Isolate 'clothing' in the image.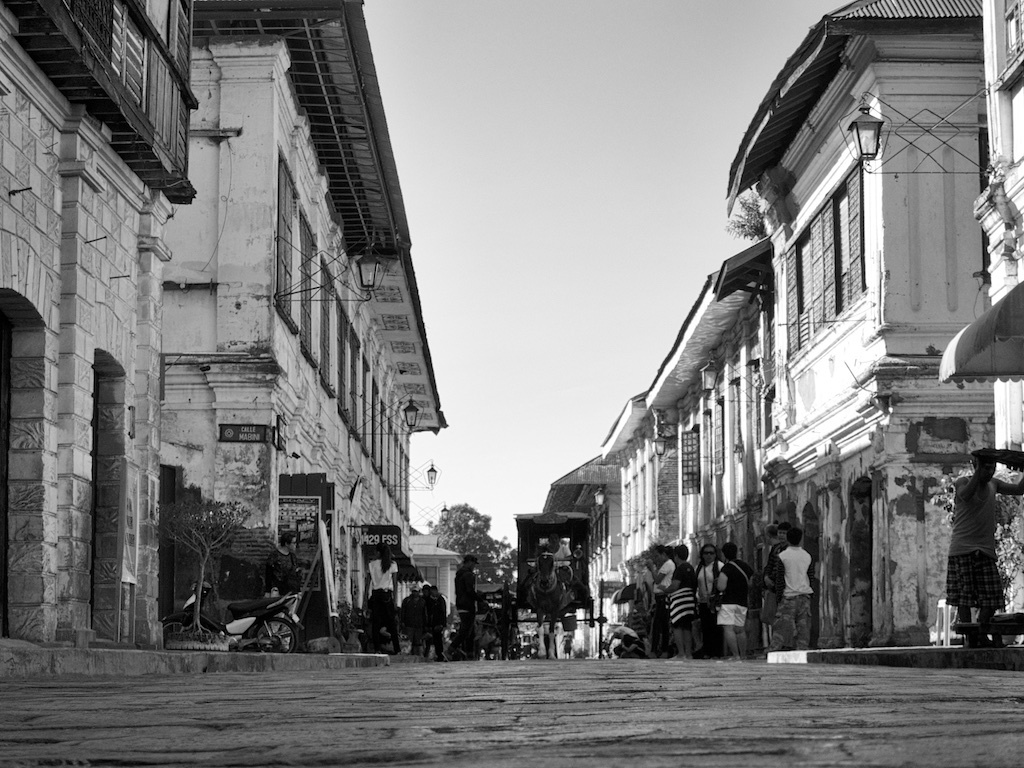
Isolated region: box=[363, 555, 398, 651].
